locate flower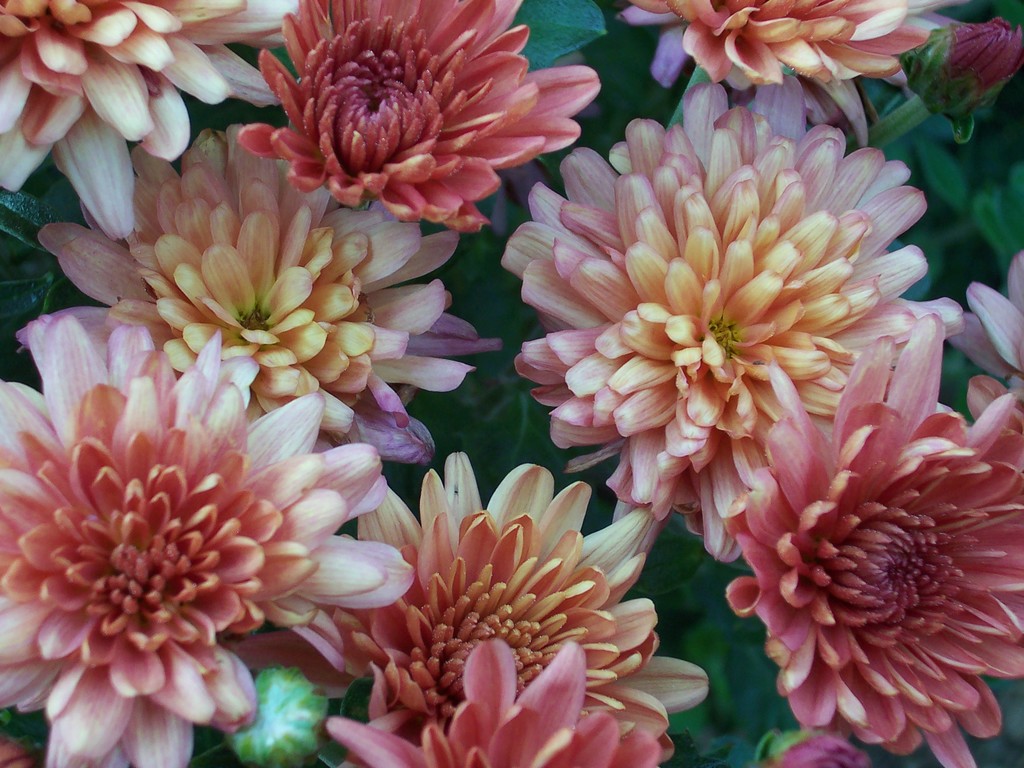
[left=0, top=309, right=413, bottom=767]
